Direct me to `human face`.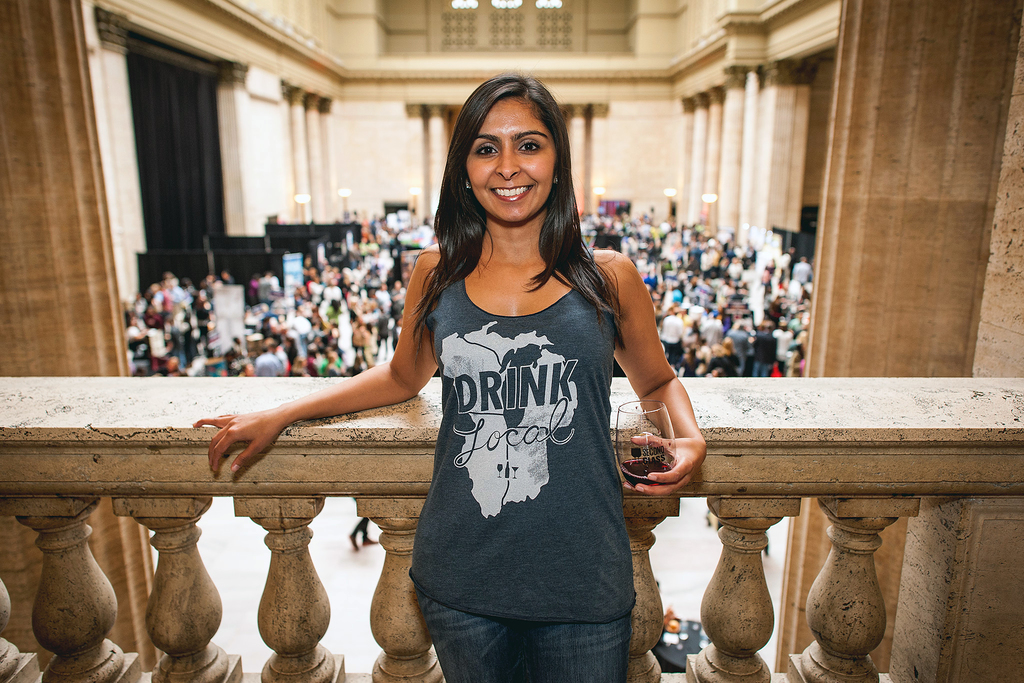
Direction: 459/97/556/222.
